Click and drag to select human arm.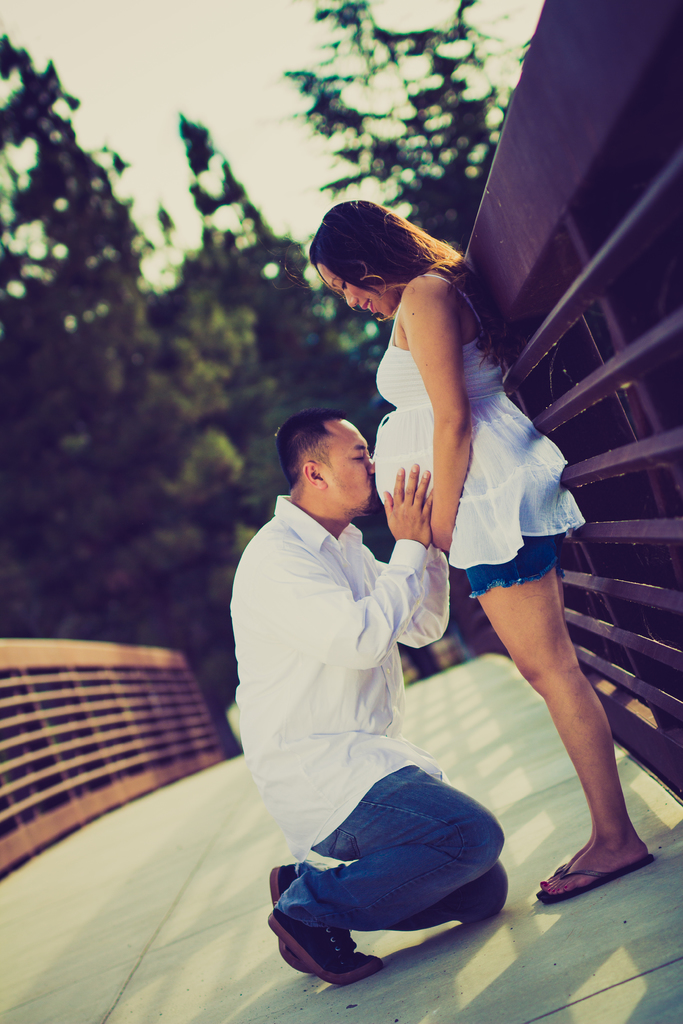
Selection: bbox=[241, 455, 446, 676].
